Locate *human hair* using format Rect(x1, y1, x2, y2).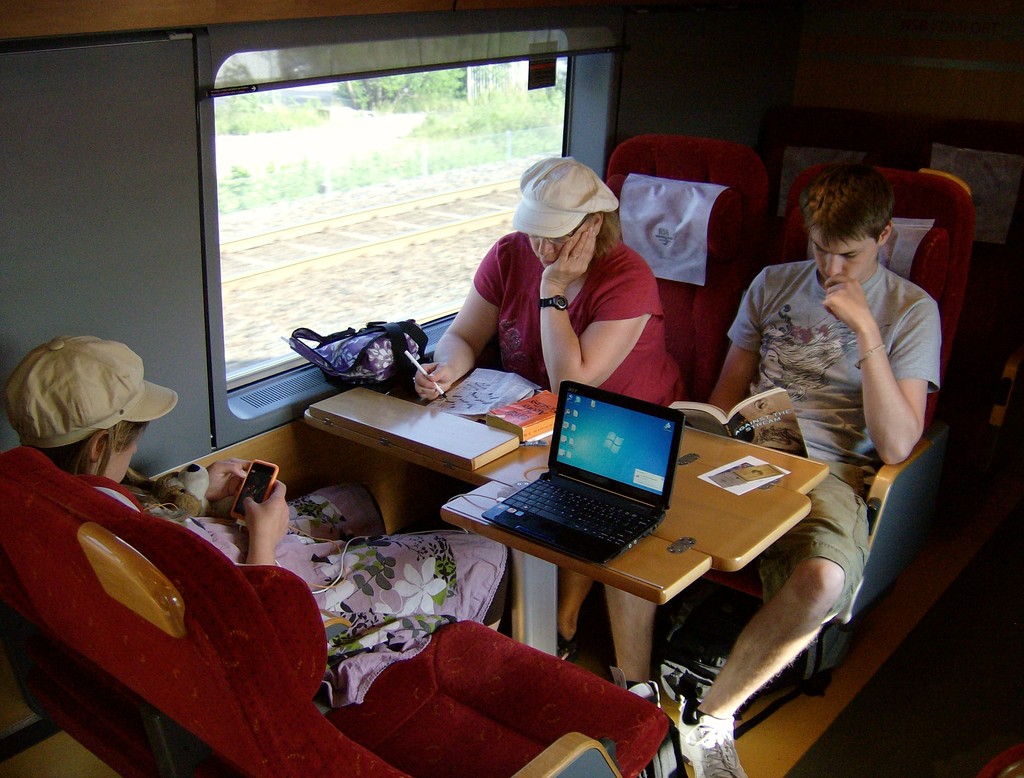
Rect(38, 420, 152, 477).
